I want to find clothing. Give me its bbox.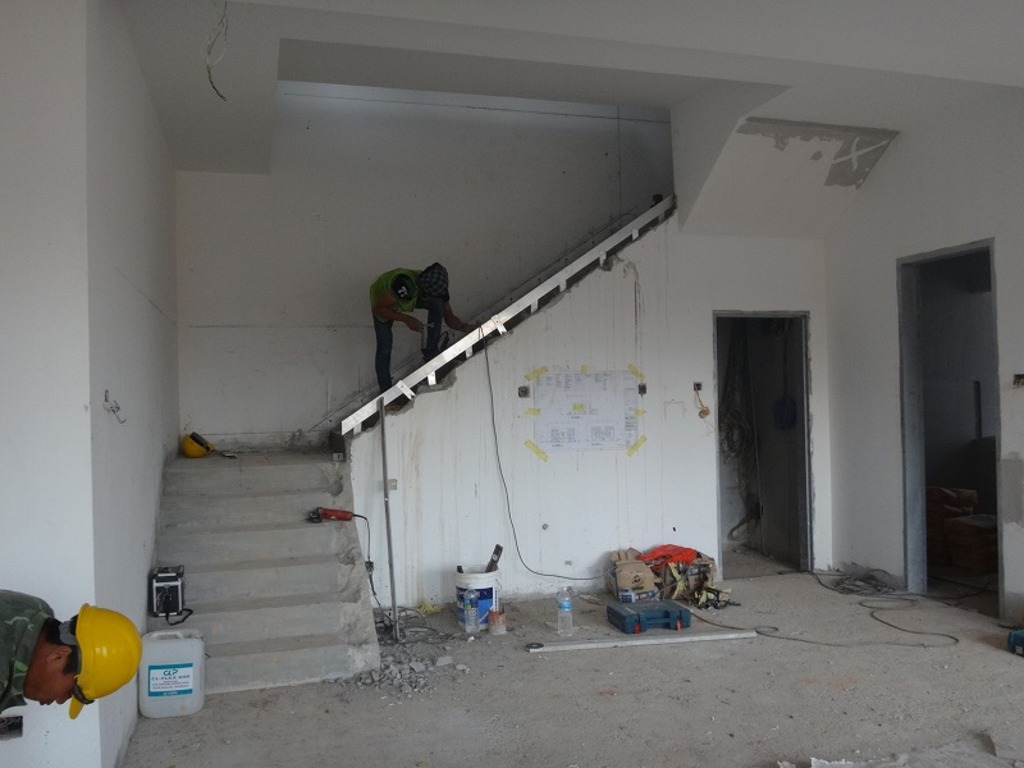
rect(372, 268, 447, 394).
